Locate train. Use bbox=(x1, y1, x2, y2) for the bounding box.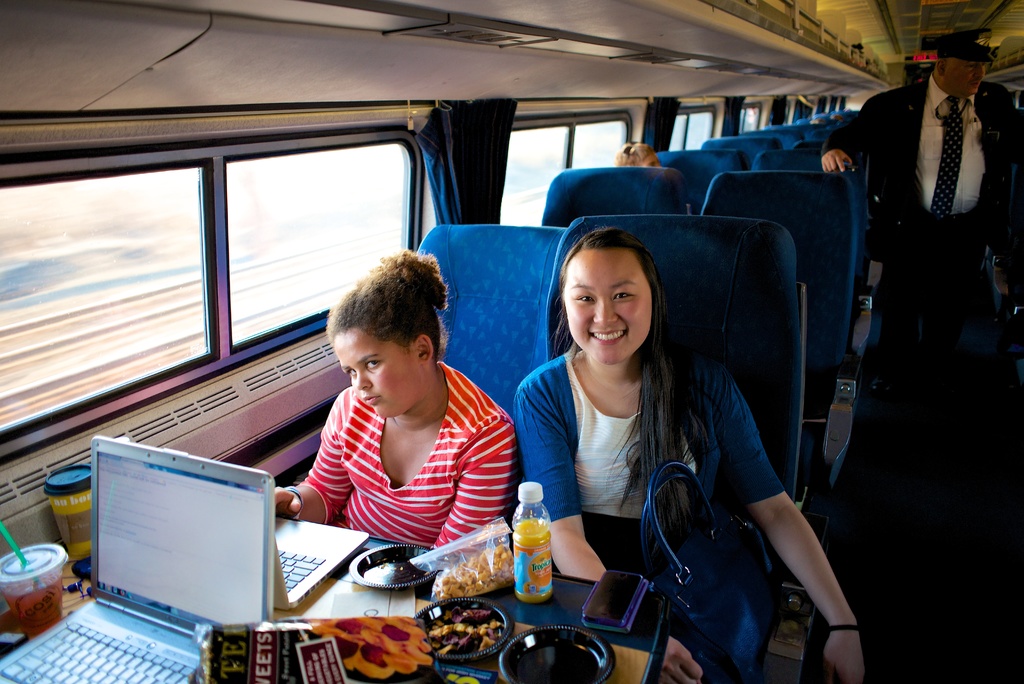
bbox=(0, 0, 1023, 683).
